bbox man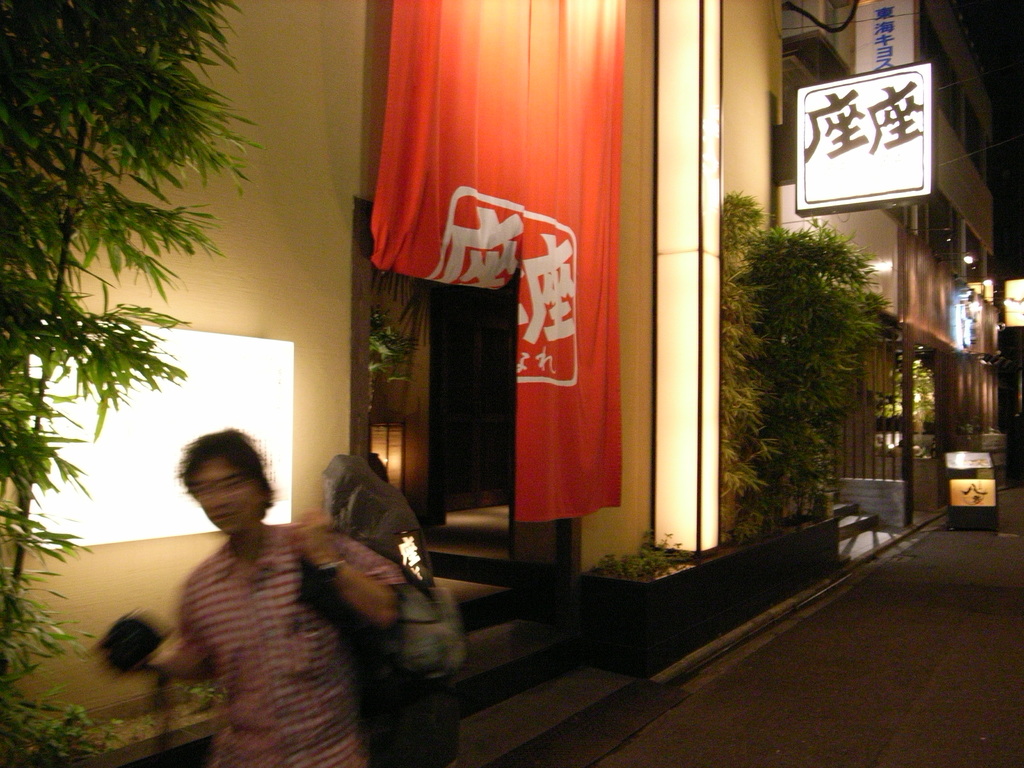
[x1=96, y1=422, x2=403, y2=767]
